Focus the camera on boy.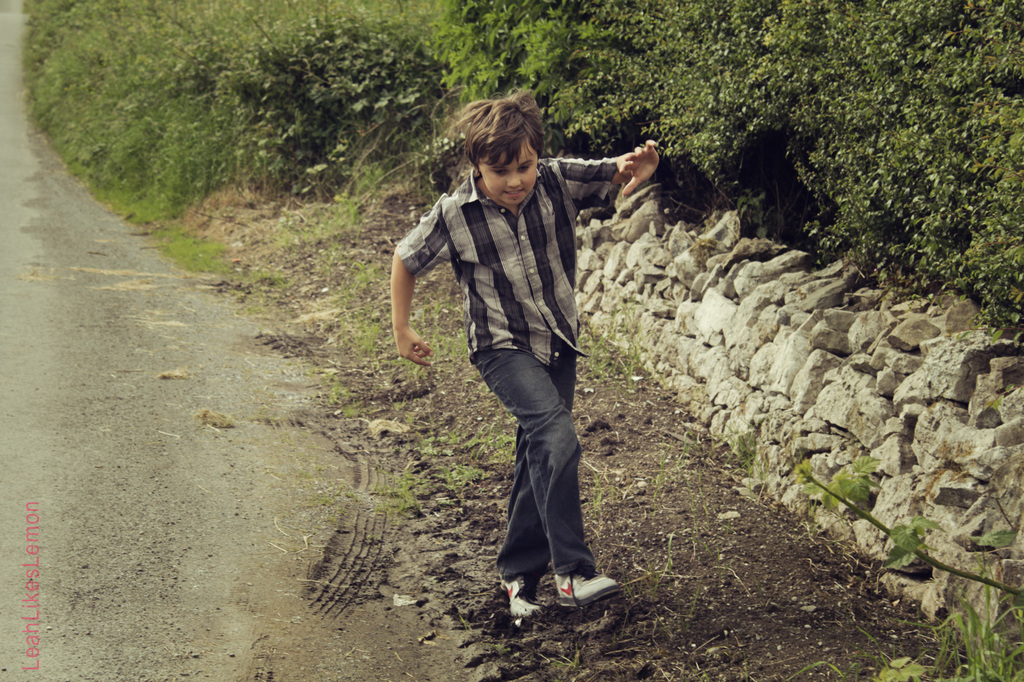
Focus region: {"left": 394, "top": 90, "right": 659, "bottom": 618}.
